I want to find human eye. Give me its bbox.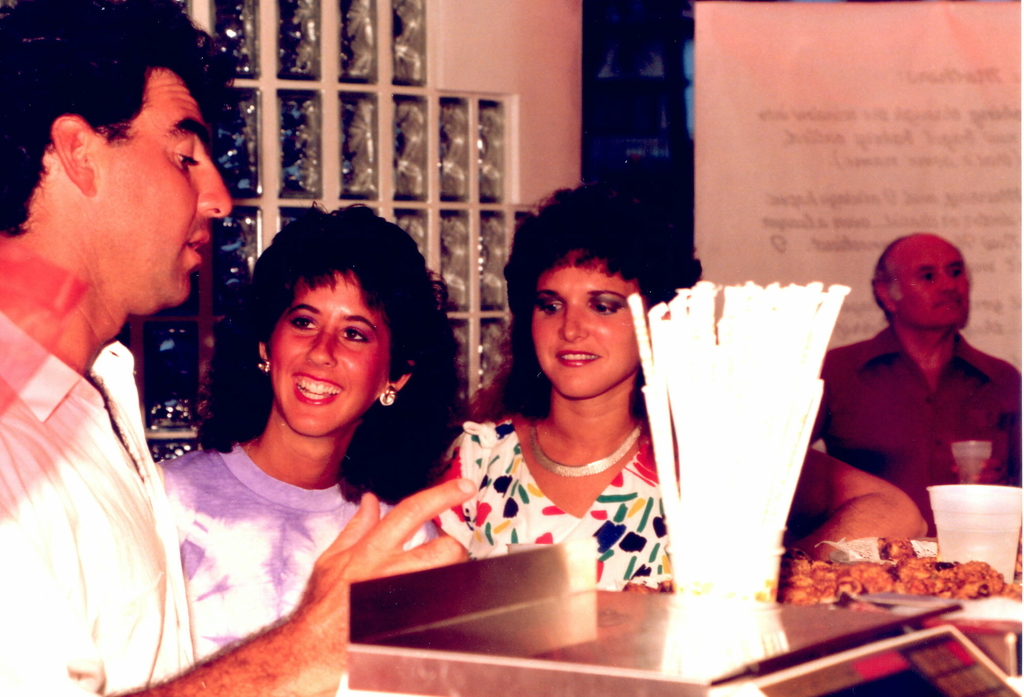
BBox(286, 314, 321, 332).
